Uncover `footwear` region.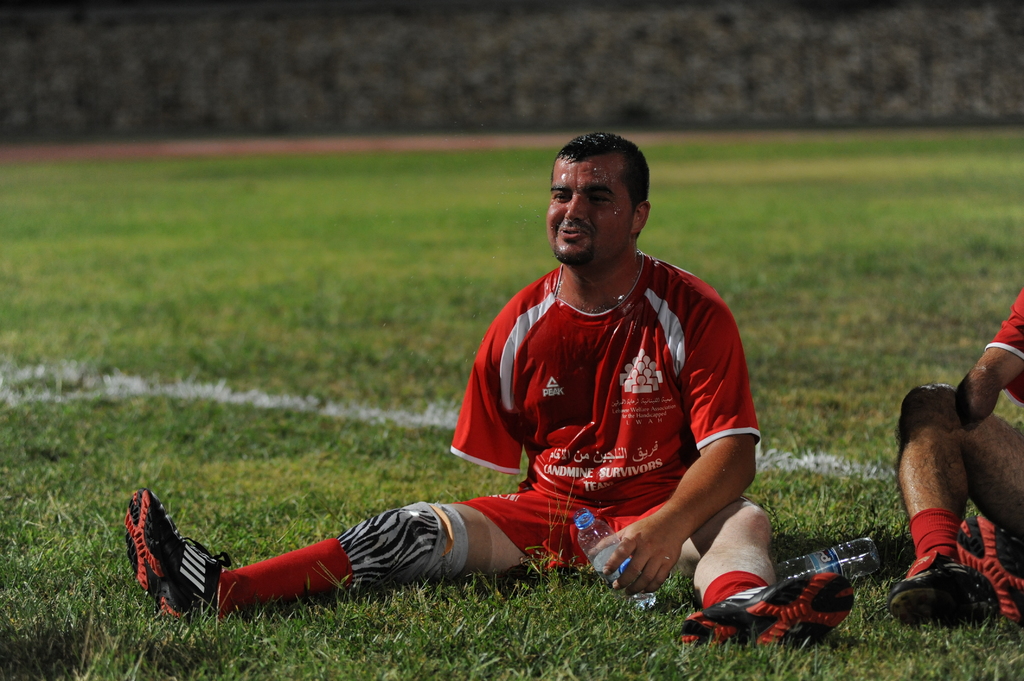
Uncovered: <region>957, 508, 1023, 637</region>.
